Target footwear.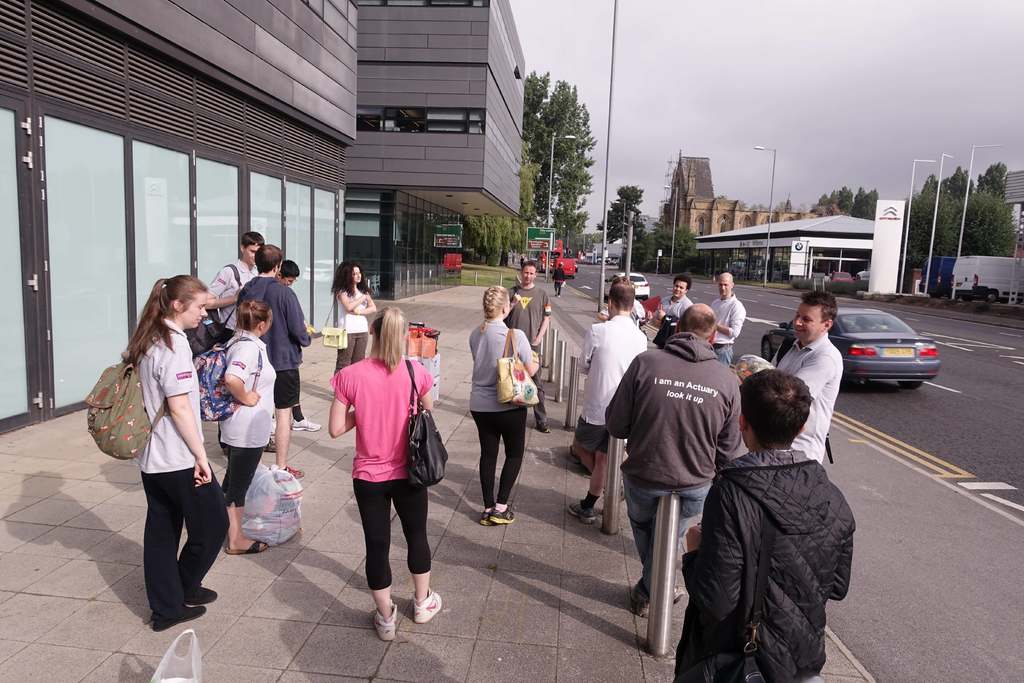
Target region: box=[628, 586, 648, 614].
